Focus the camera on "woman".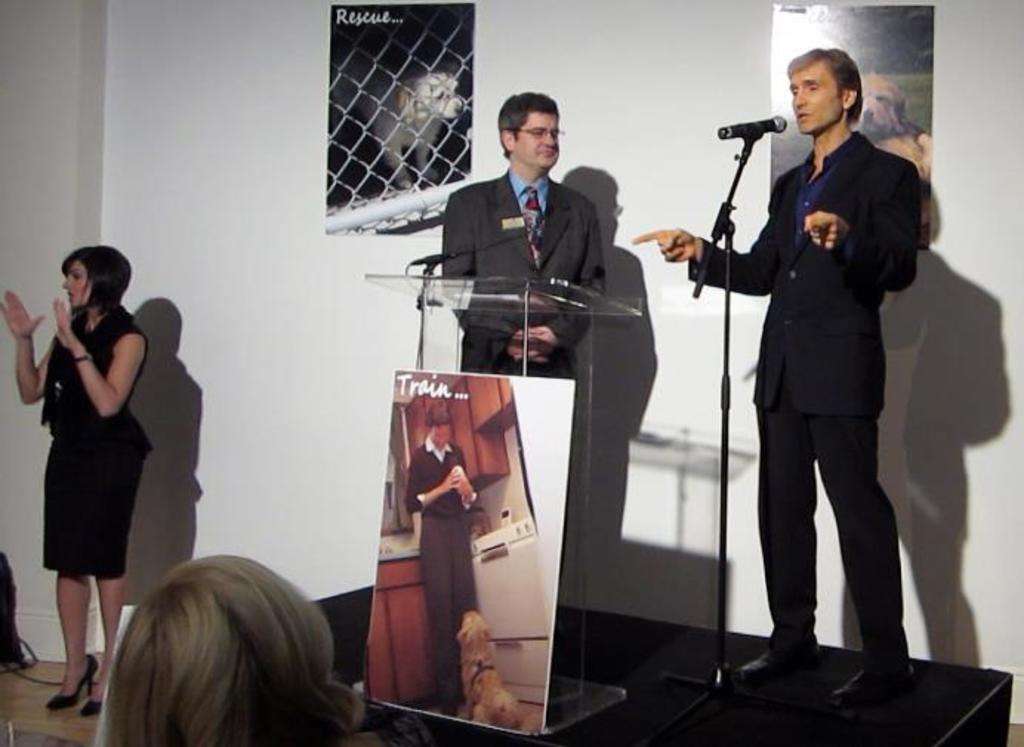
Focus region: rect(89, 547, 374, 746).
